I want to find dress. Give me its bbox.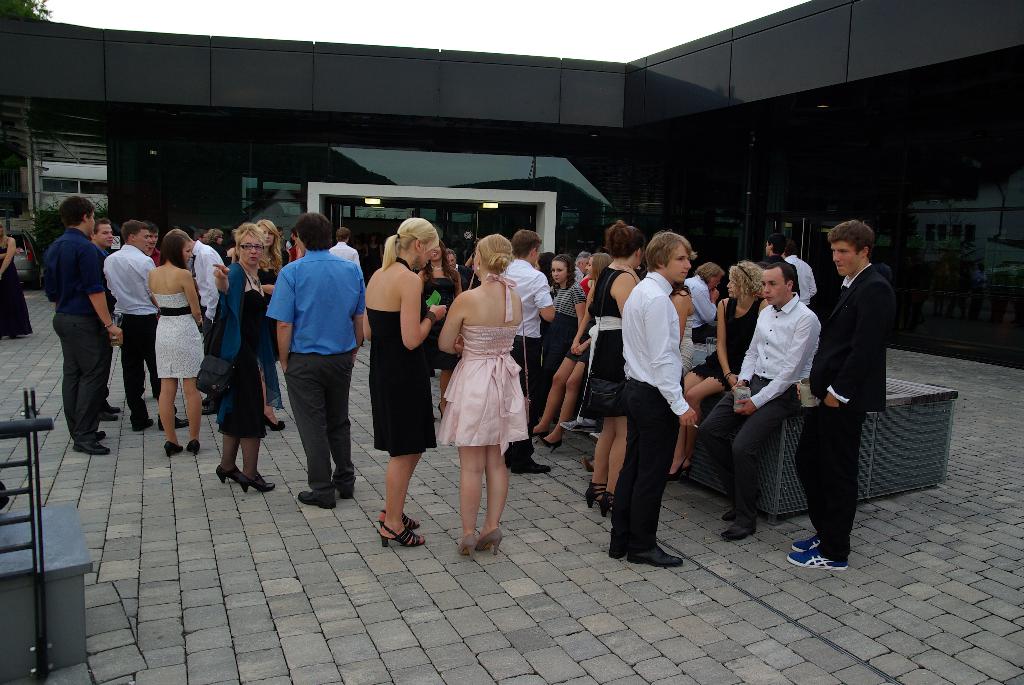
<region>590, 267, 624, 384</region>.
